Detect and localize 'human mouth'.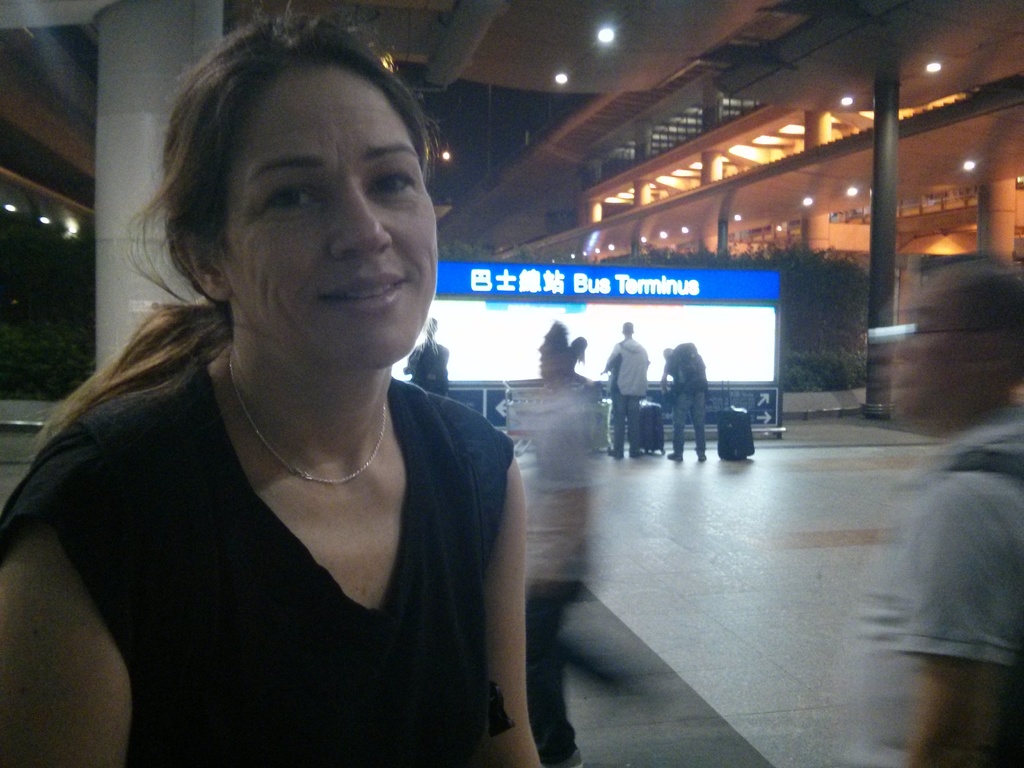
Localized at (324, 270, 406, 314).
